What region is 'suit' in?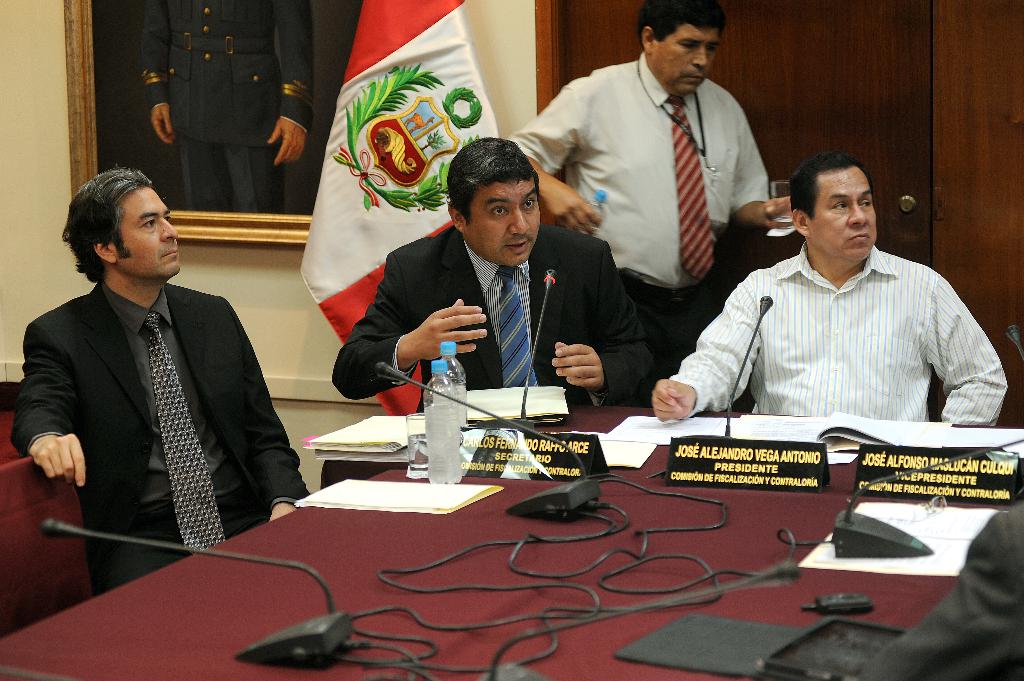
x1=21, y1=194, x2=292, y2=584.
